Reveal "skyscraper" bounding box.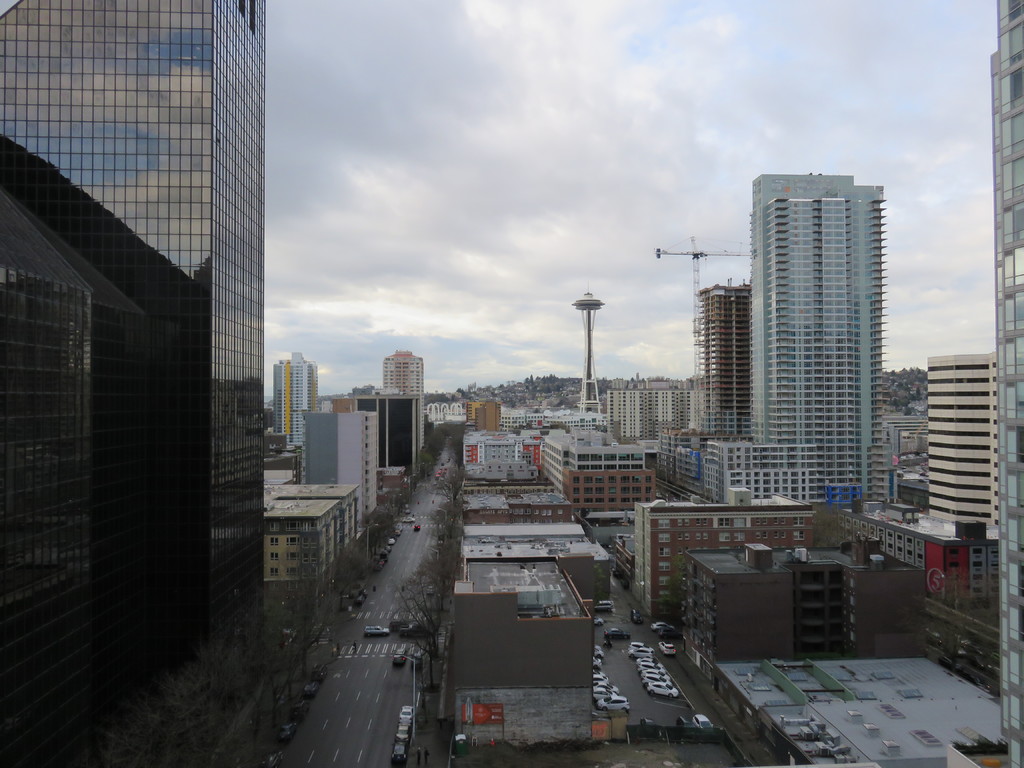
Revealed: l=993, t=0, r=1023, b=767.
